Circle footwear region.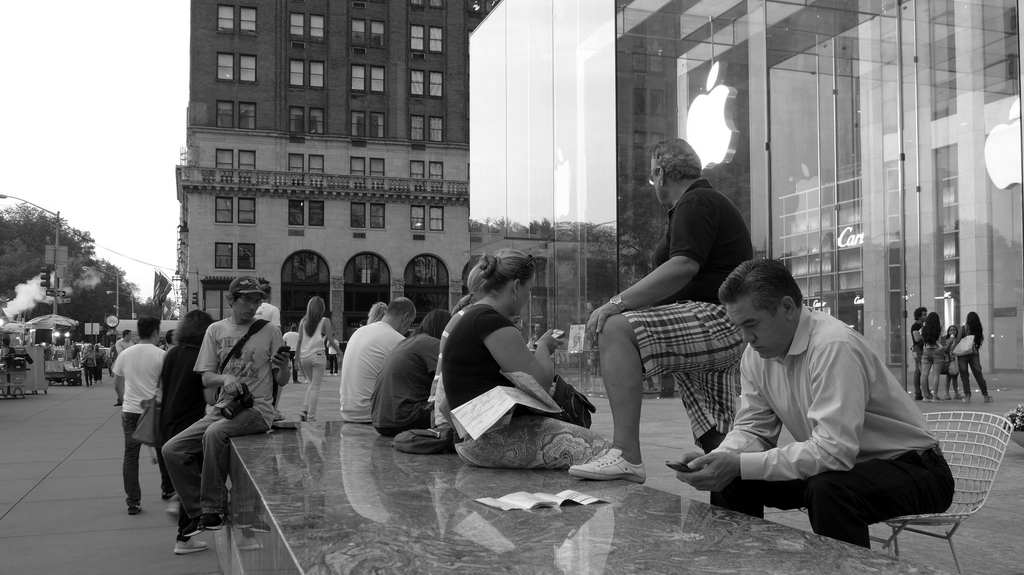
Region: <region>954, 393, 959, 400</region>.
